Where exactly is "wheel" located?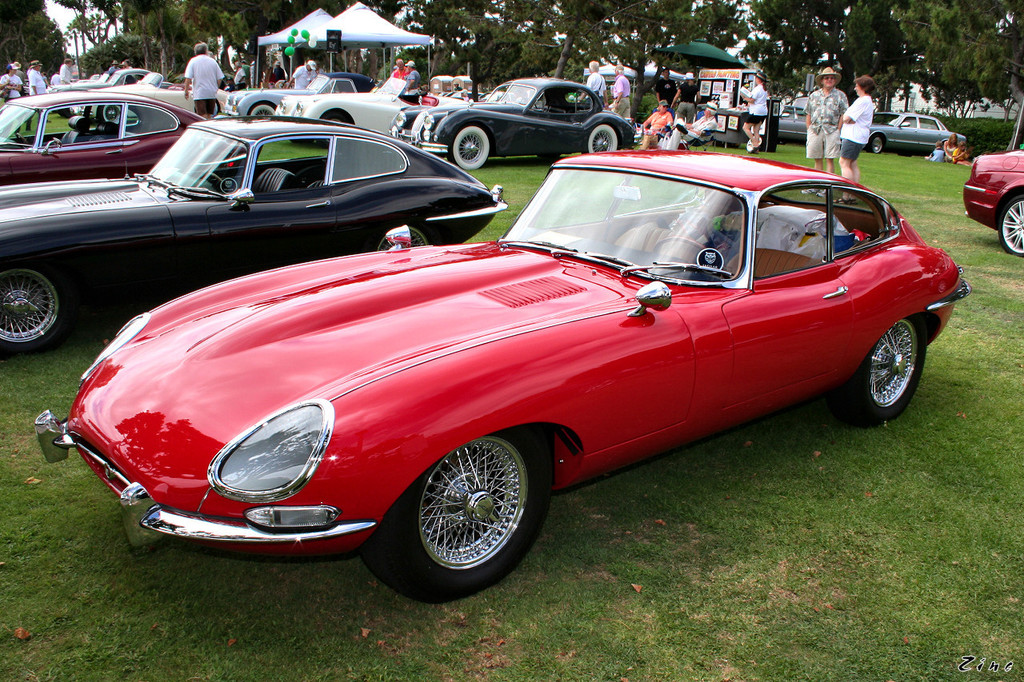
Its bounding box is {"left": 866, "top": 134, "right": 884, "bottom": 154}.
